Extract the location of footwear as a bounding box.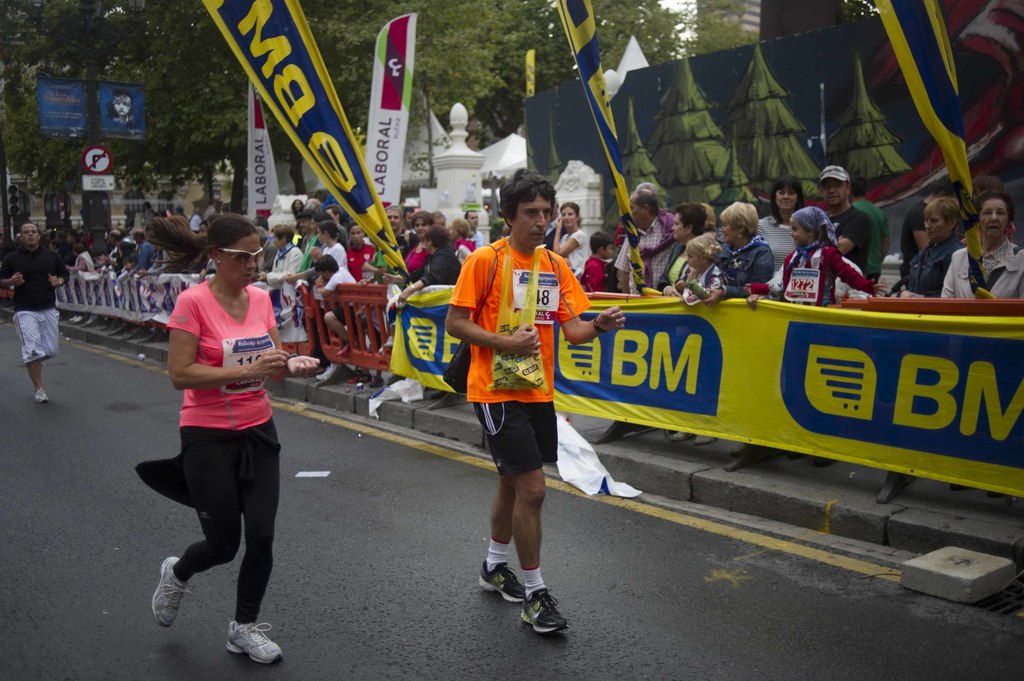
(x1=69, y1=316, x2=76, y2=321).
